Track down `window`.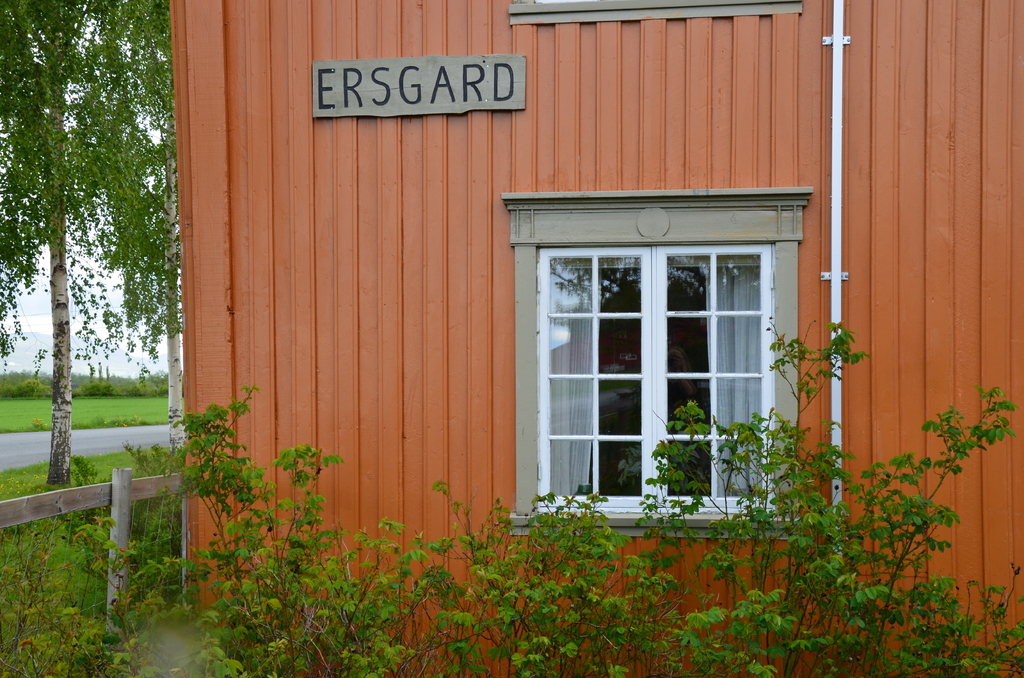
Tracked to {"left": 499, "top": 175, "right": 790, "bottom": 521}.
